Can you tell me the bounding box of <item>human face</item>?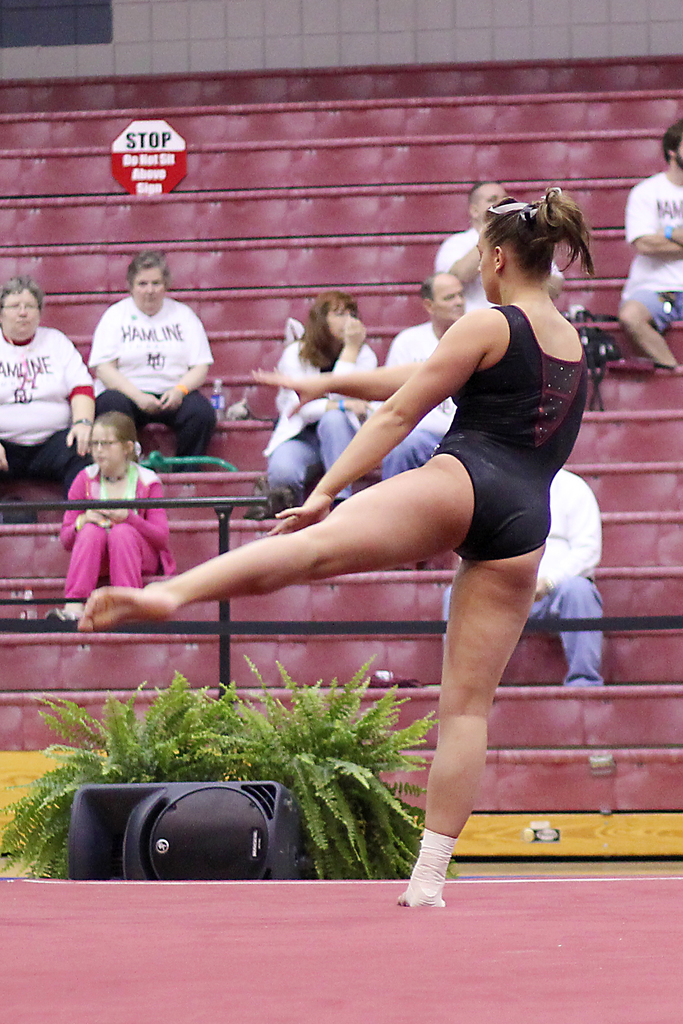
89:424:119:468.
